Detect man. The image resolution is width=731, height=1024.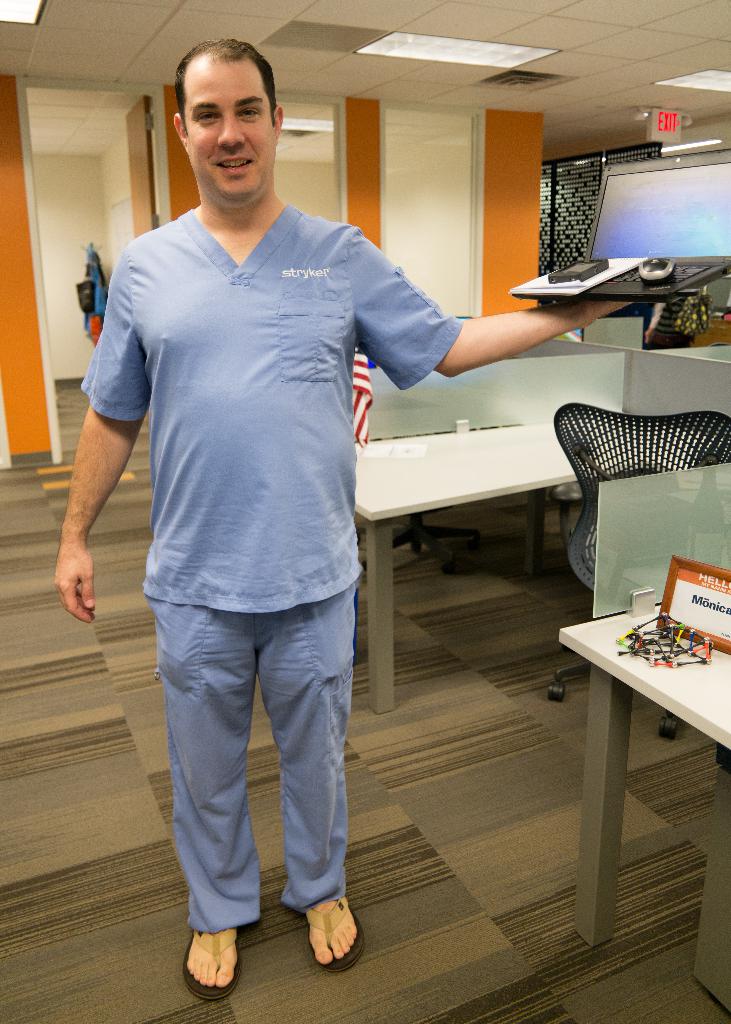
box(54, 40, 626, 1000).
